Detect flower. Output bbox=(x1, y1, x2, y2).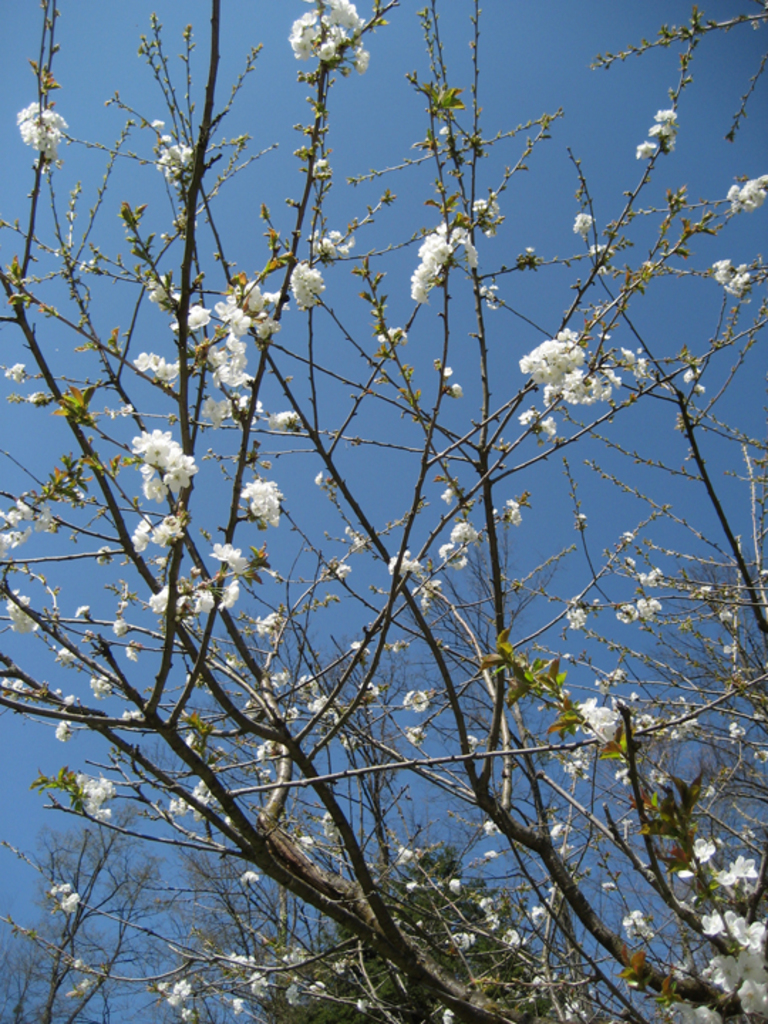
bbox=(575, 209, 596, 235).
